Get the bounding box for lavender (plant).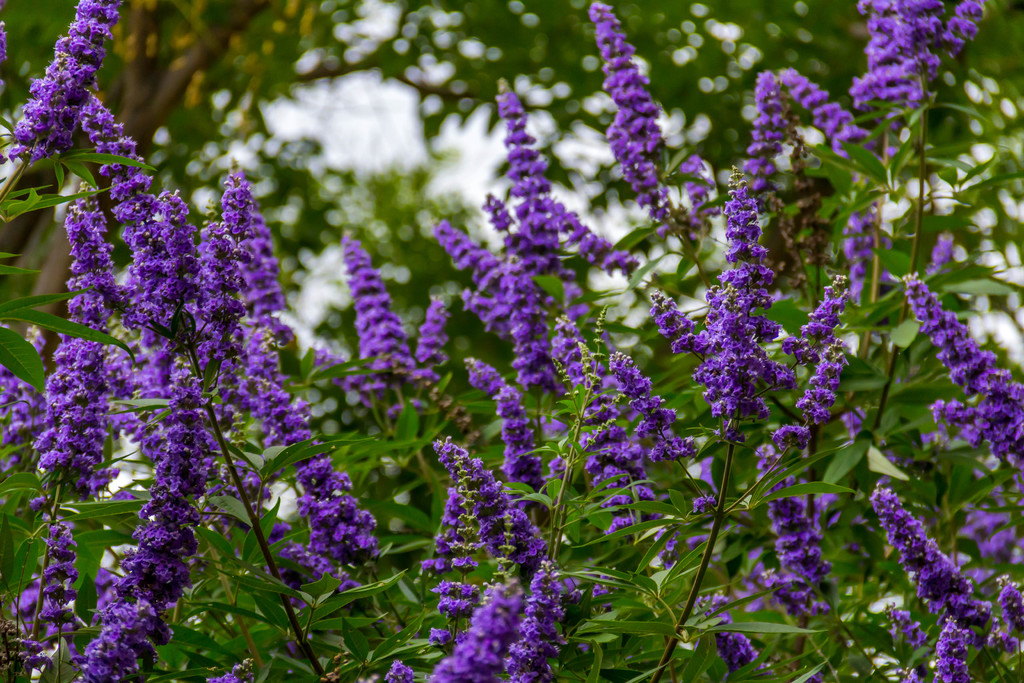
939/0/1003/67.
